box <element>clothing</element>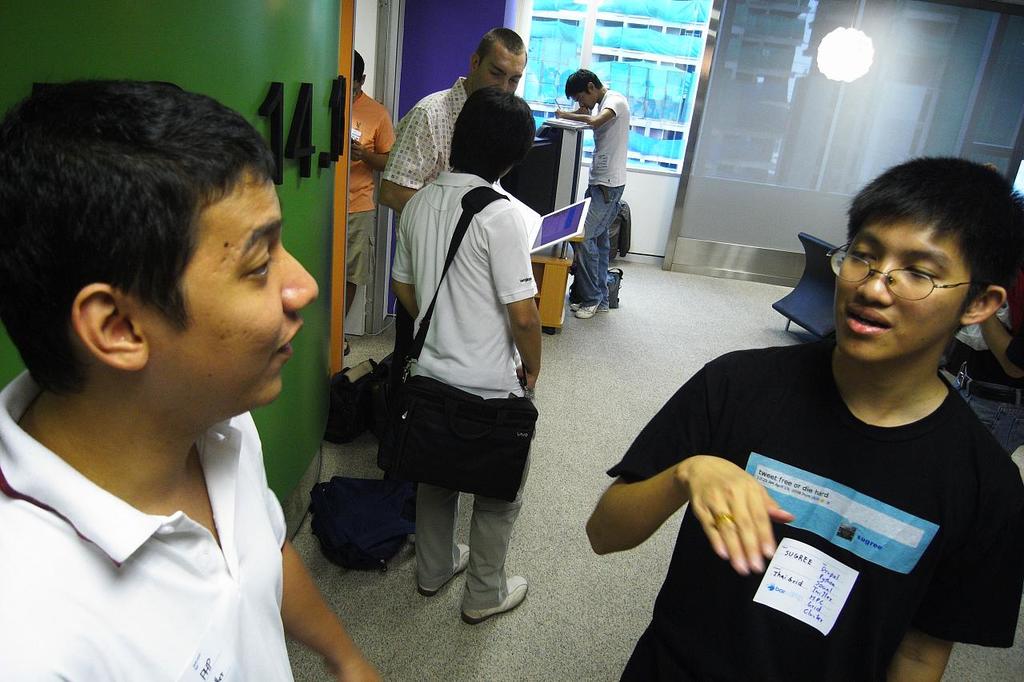
box(392, 166, 533, 616)
